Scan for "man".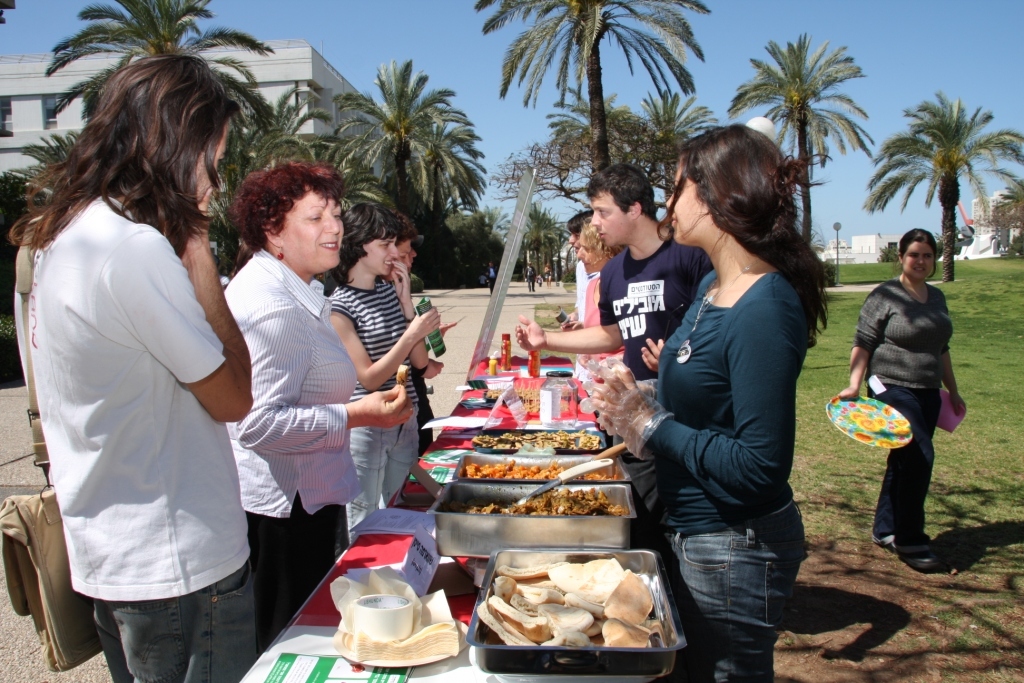
Scan result: [x1=11, y1=47, x2=255, y2=682].
